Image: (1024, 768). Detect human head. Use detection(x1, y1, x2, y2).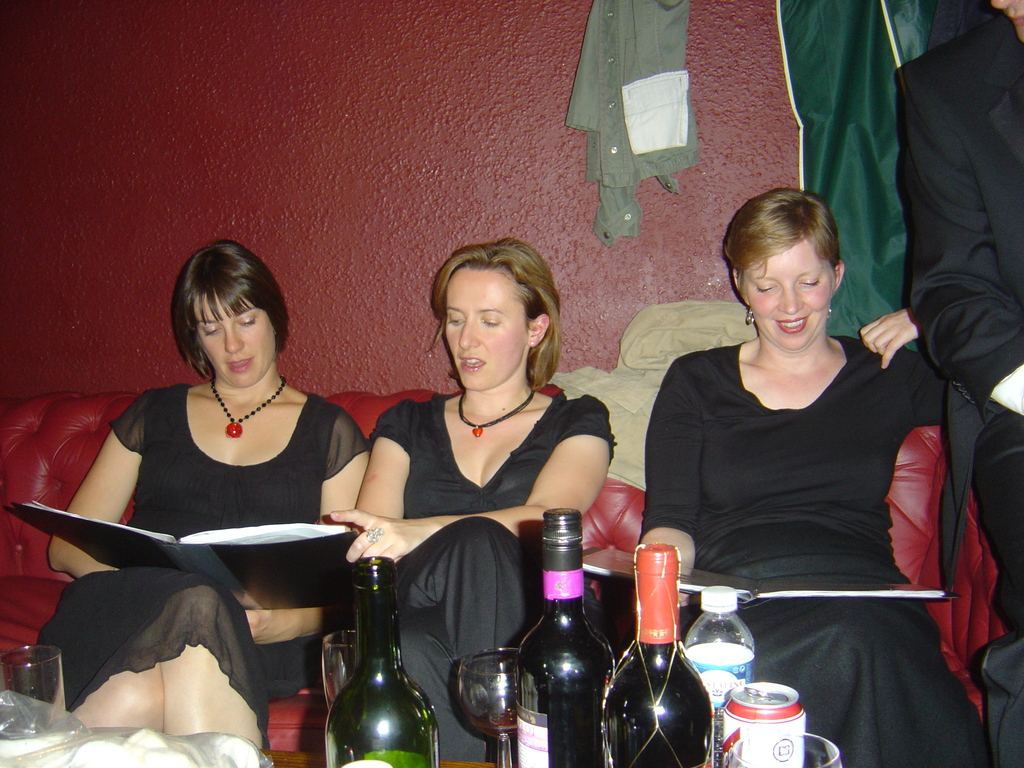
detection(428, 240, 564, 392).
